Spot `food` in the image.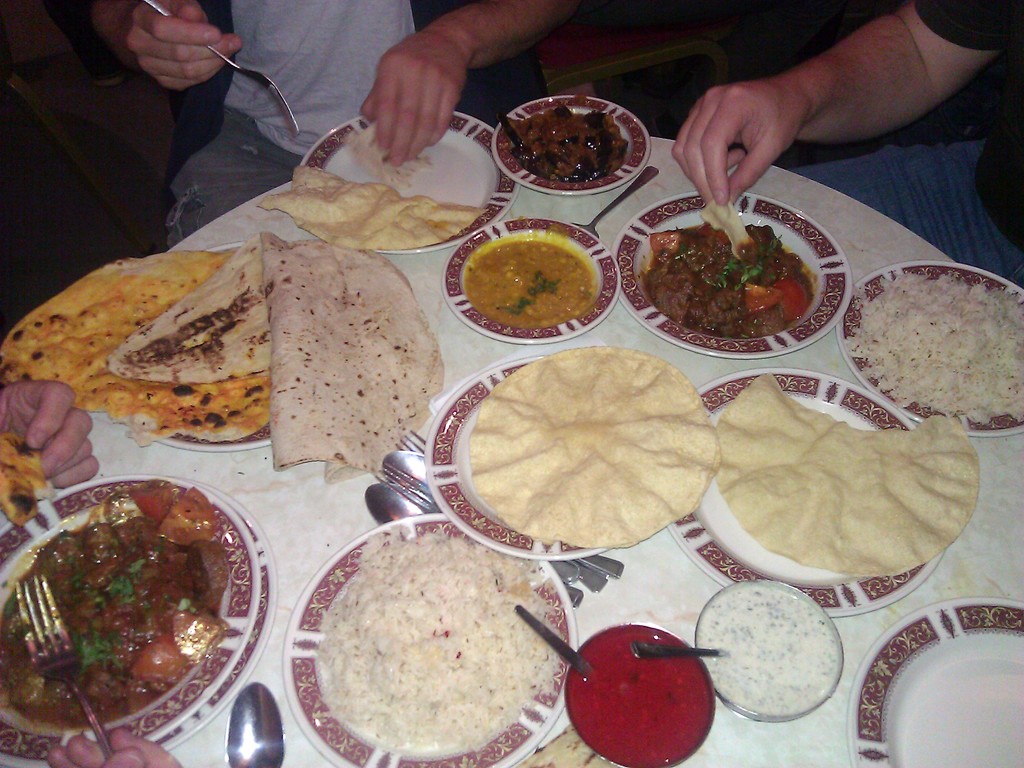
`food` found at 692, 585, 835, 717.
